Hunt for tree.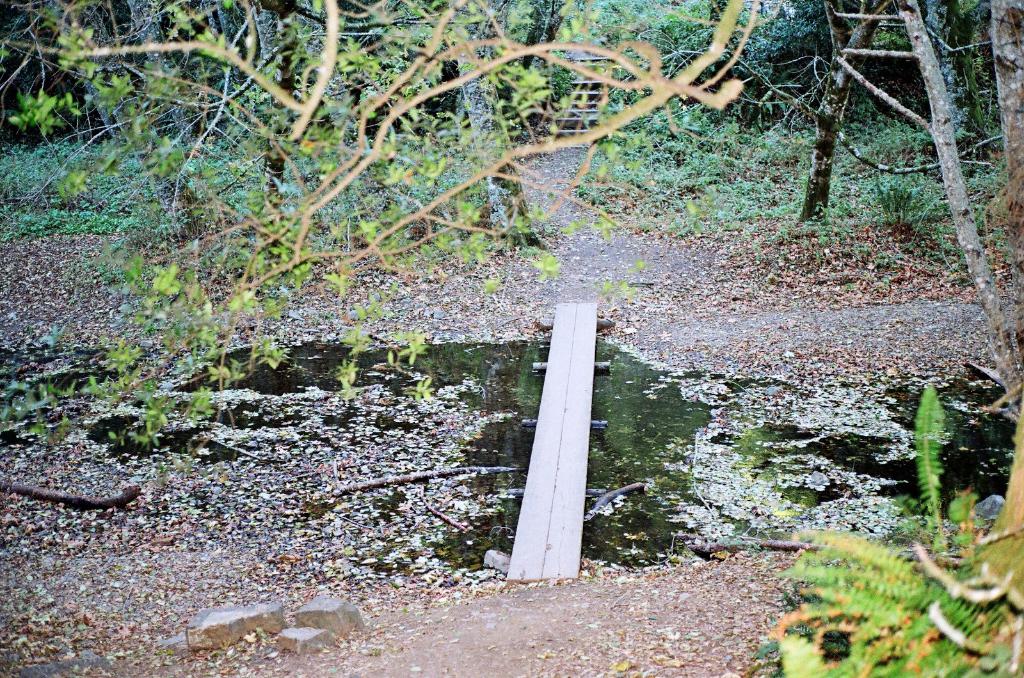
Hunted down at 0/0/1009/496.
